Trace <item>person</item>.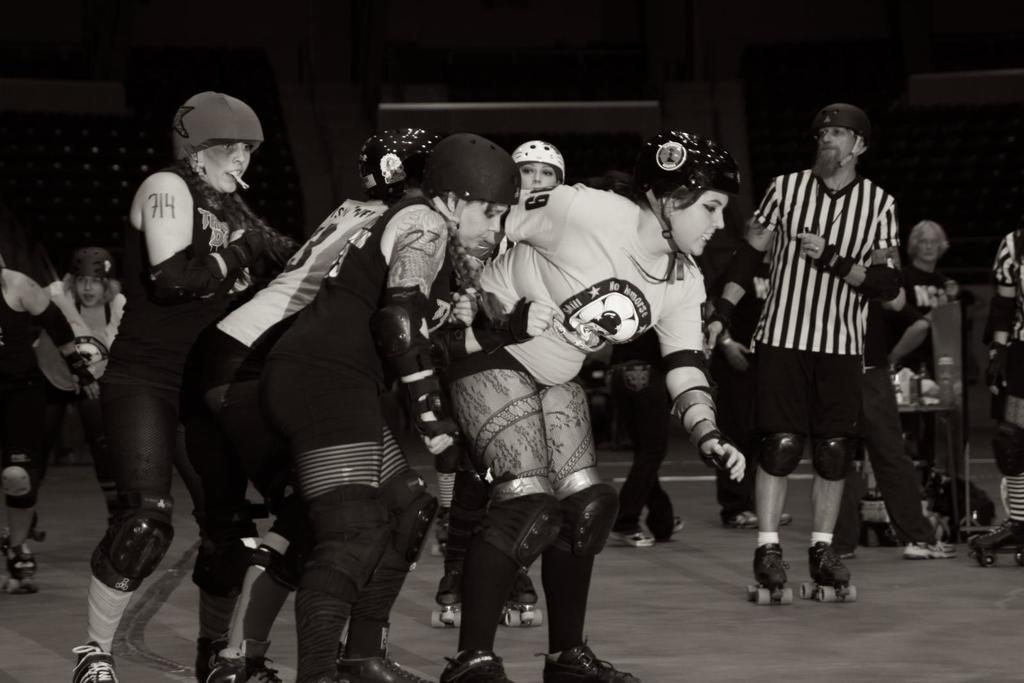
Traced to region(991, 222, 1023, 563).
